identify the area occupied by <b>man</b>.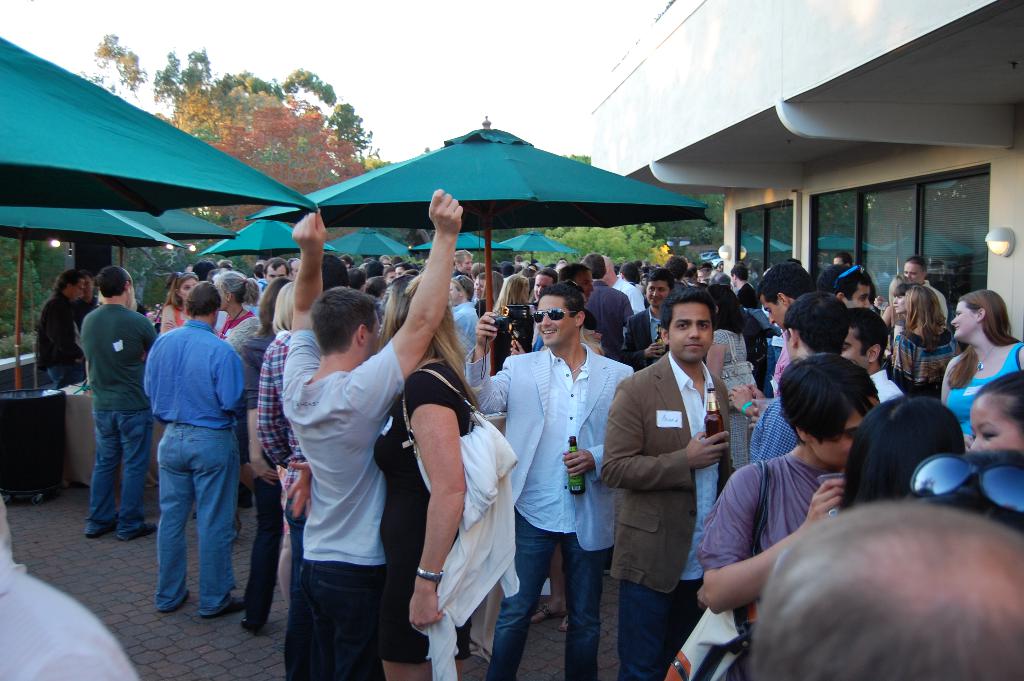
Area: {"x1": 269, "y1": 186, "x2": 444, "y2": 680}.
